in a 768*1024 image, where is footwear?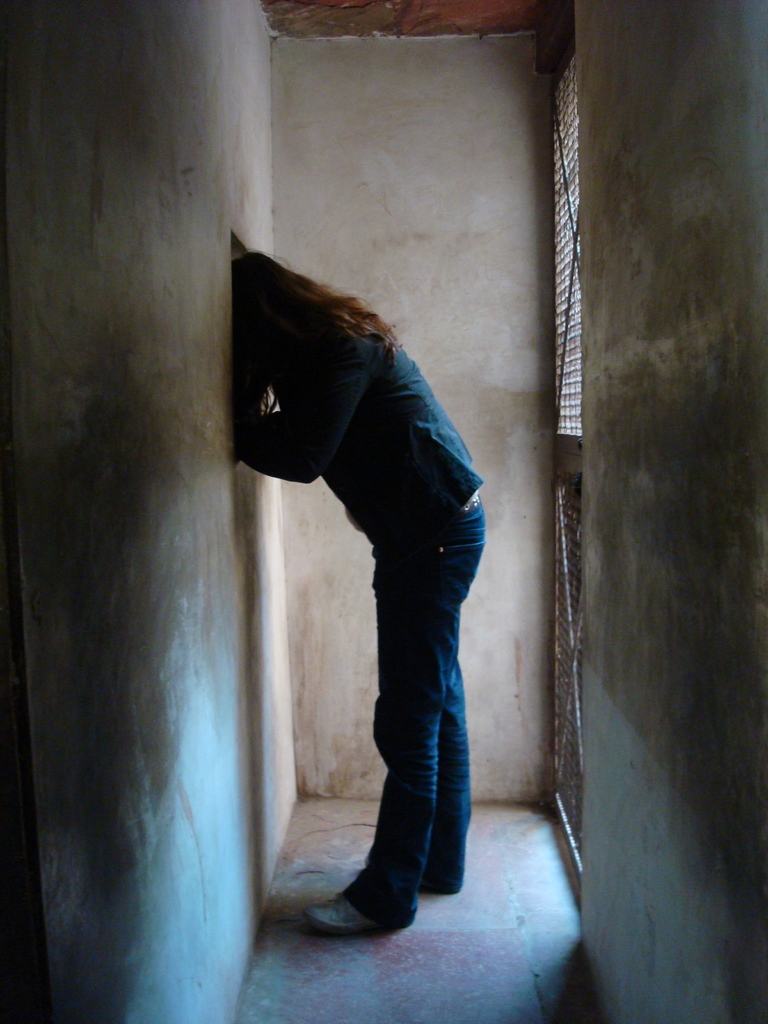
bbox=[318, 852, 425, 941].
